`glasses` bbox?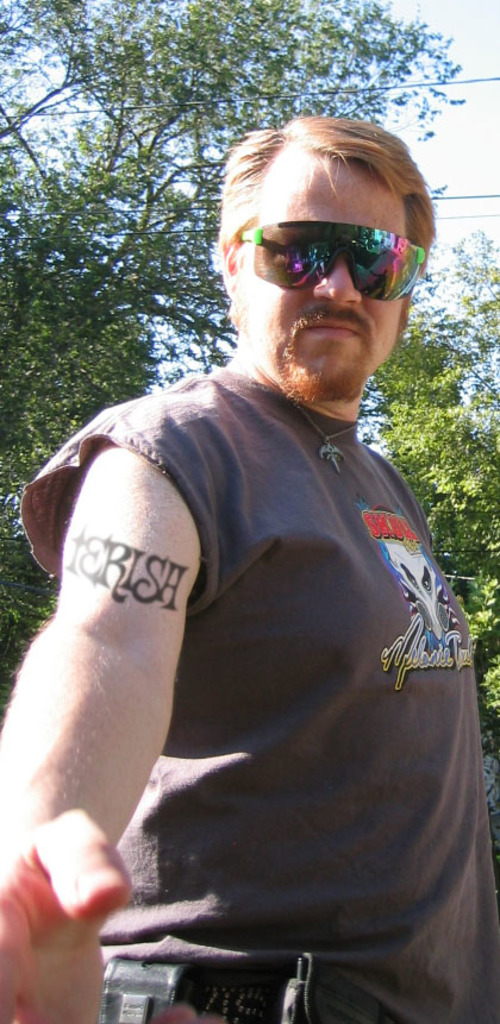
[left=243, top=213, right=432, bottom=300]
